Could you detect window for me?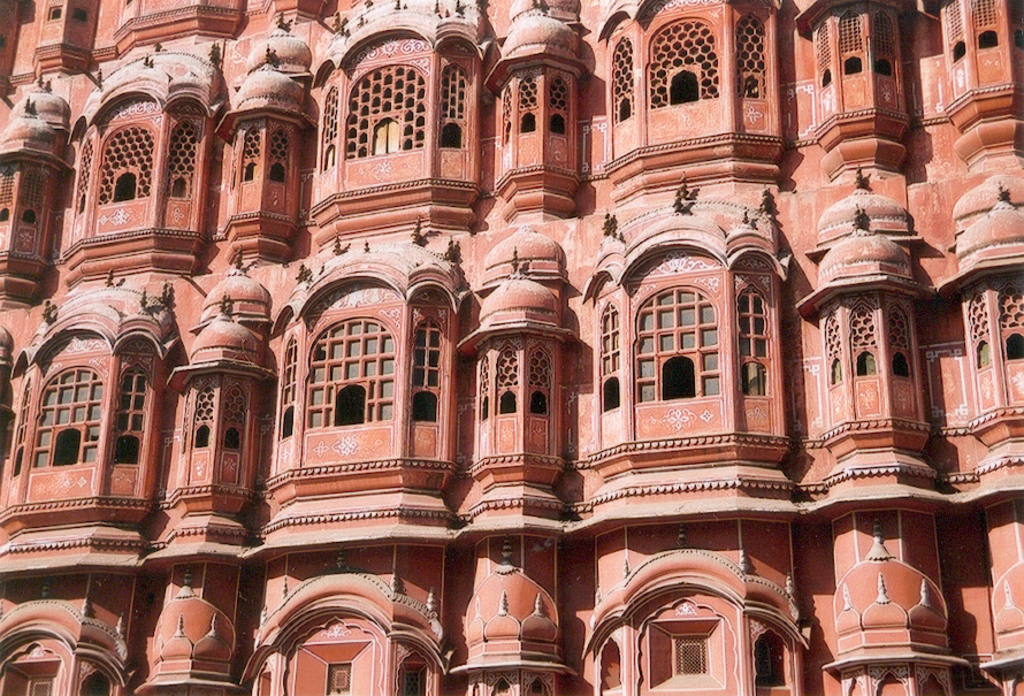
Detection result: crop(308, 38, 477, 206).
